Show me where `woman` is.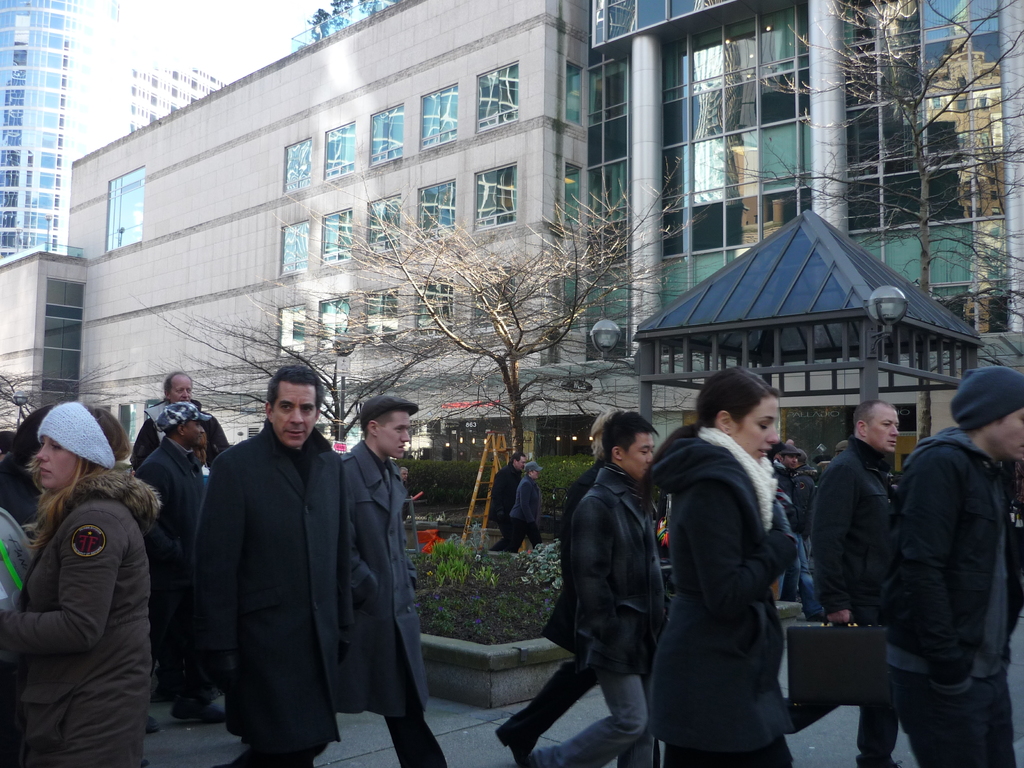
`woman` is at <box>0,399,165,767</box>.
